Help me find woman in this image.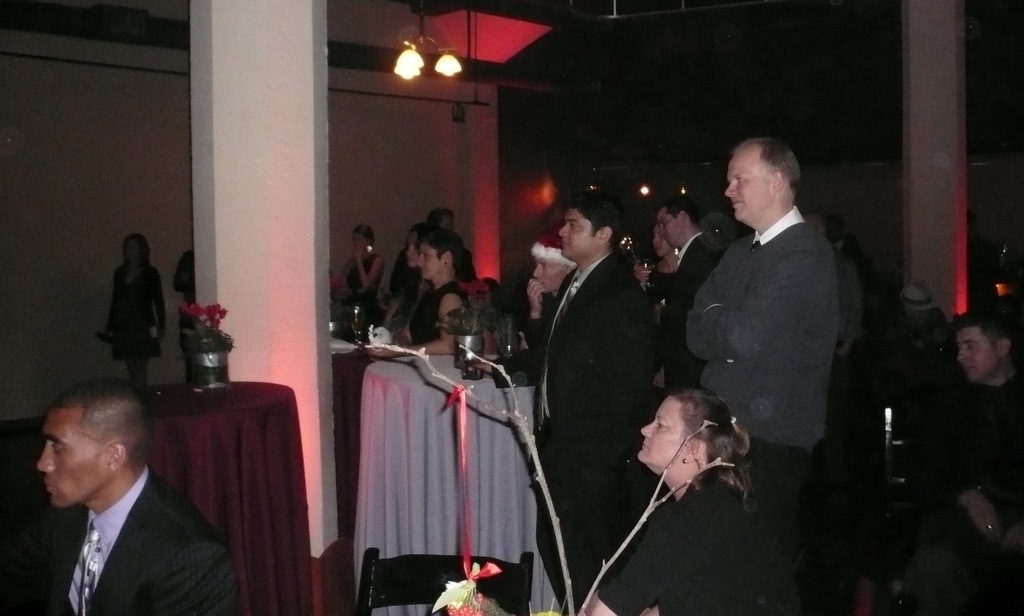
Found it: bbox(576, 390, 770, 615).
